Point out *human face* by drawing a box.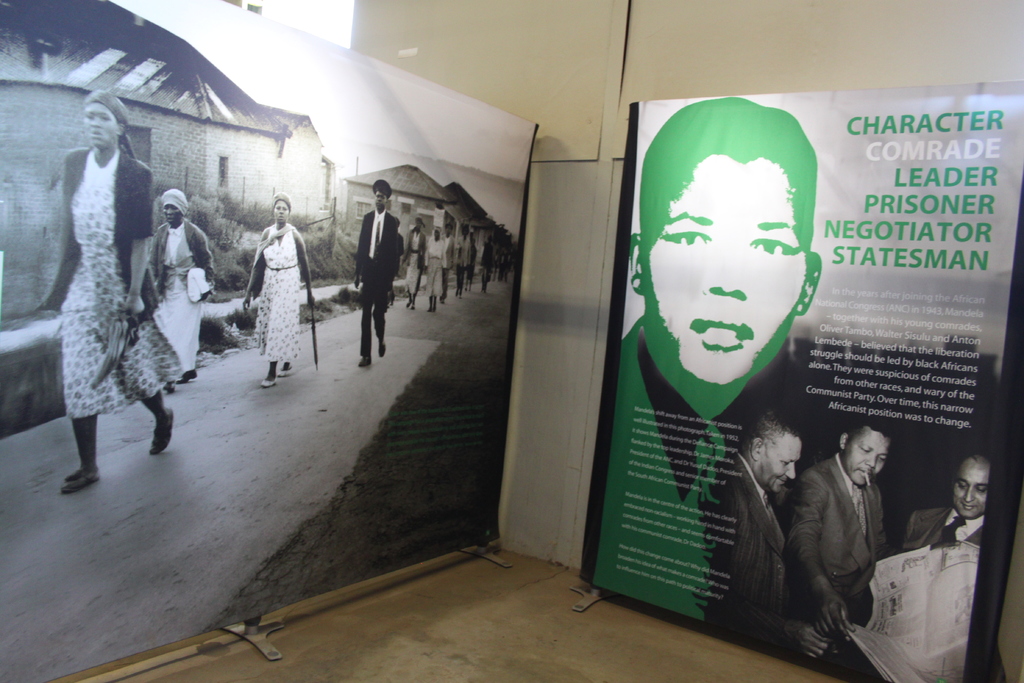
Rect(84, 99, 115, 152).
